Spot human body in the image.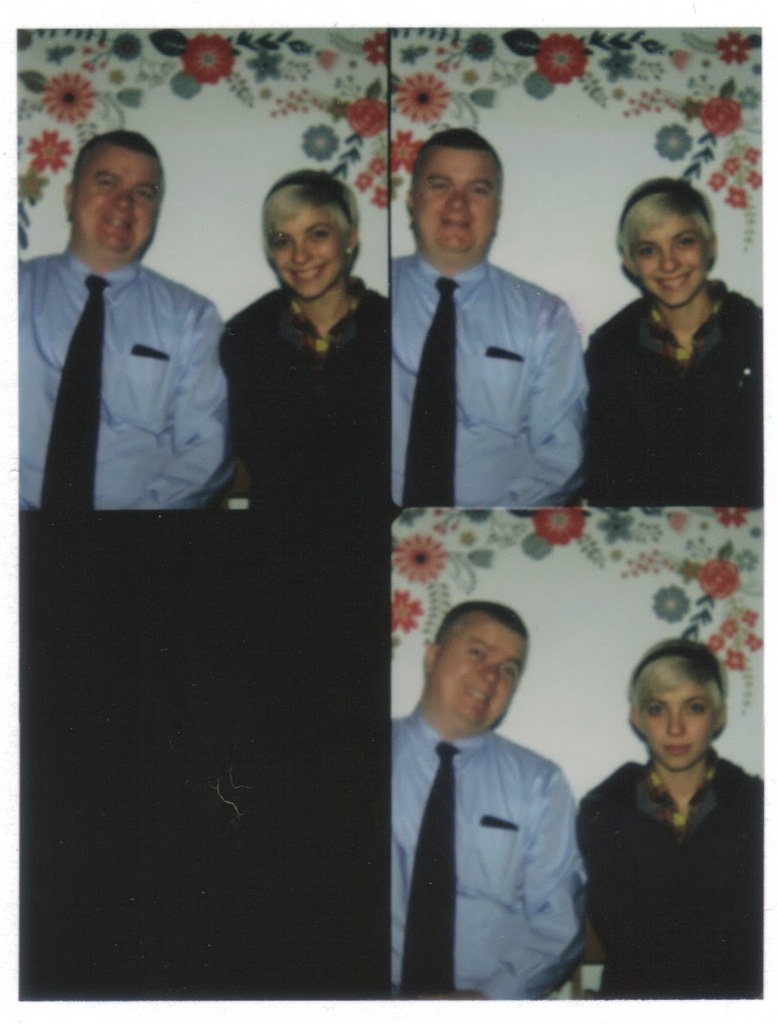
human body found at {"left": 587, "top": 282, "right": 761, "bottom": 511}.
